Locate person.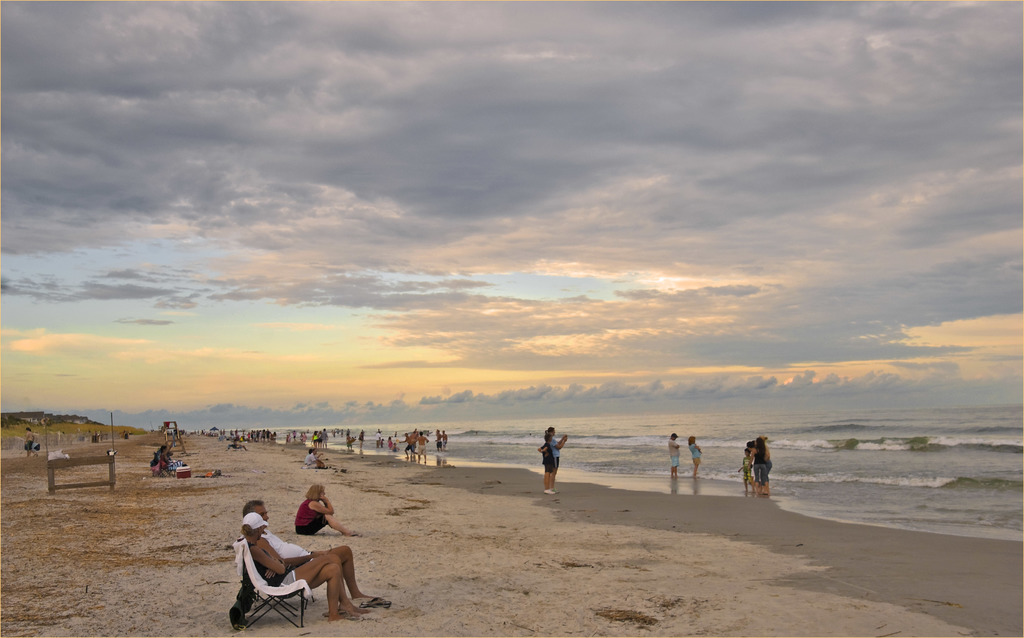
Bounding box: (left=536, top=432, right=554, bottom=494).
